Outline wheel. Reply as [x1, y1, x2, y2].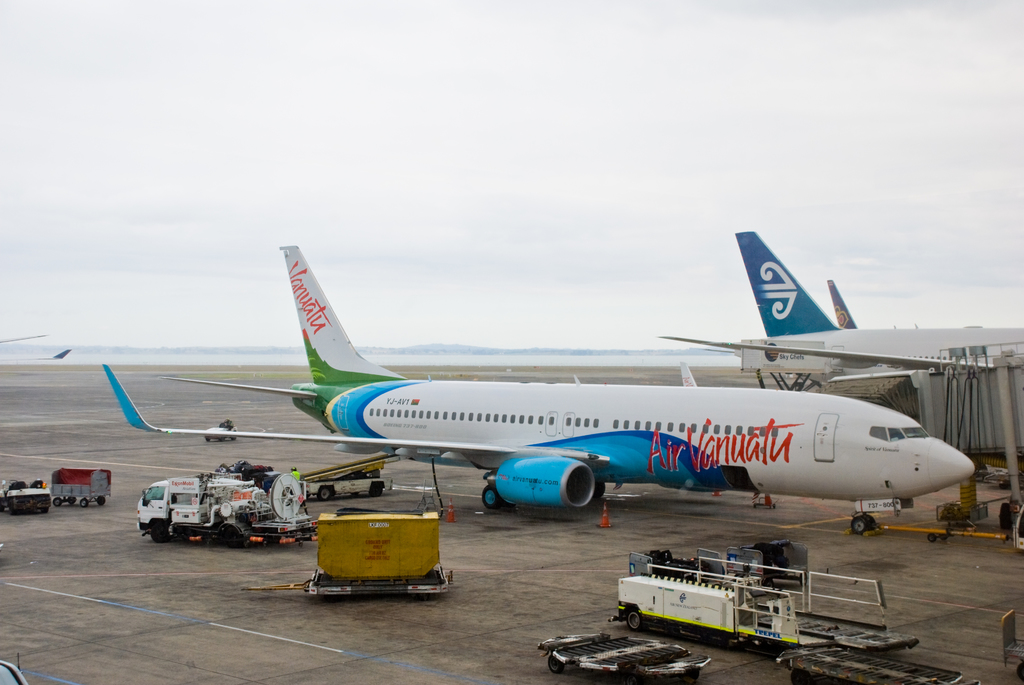
[629, 609, 645, 627].
